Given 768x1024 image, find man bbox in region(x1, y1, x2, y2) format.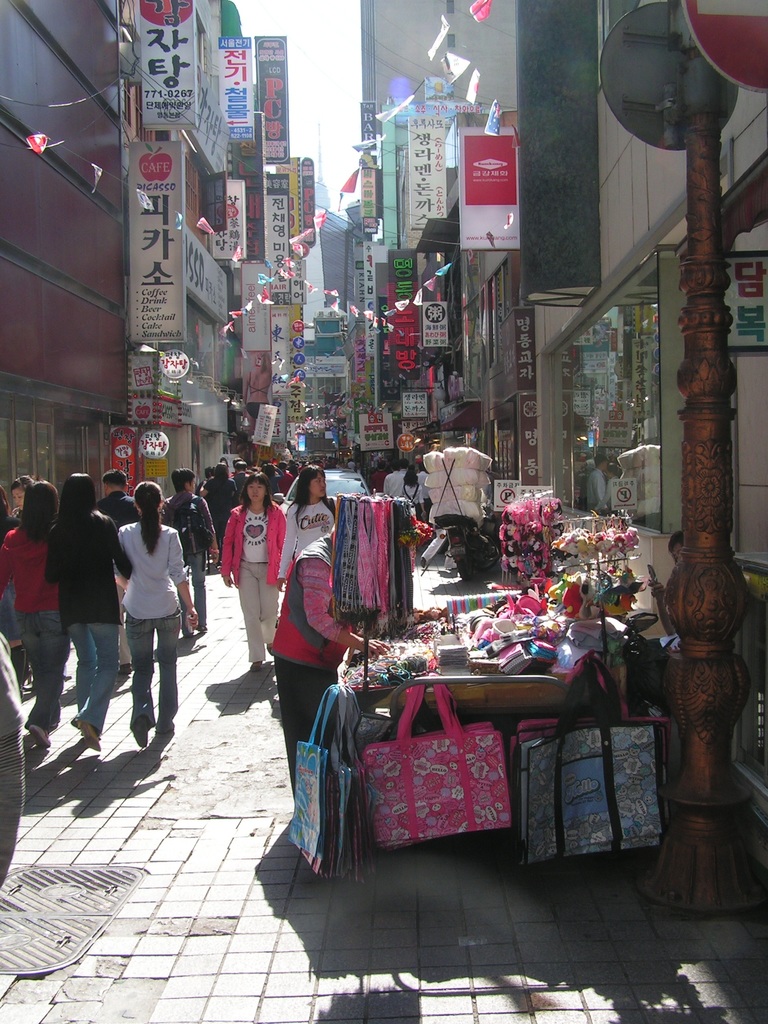
region(98, 470, 147, 680).
